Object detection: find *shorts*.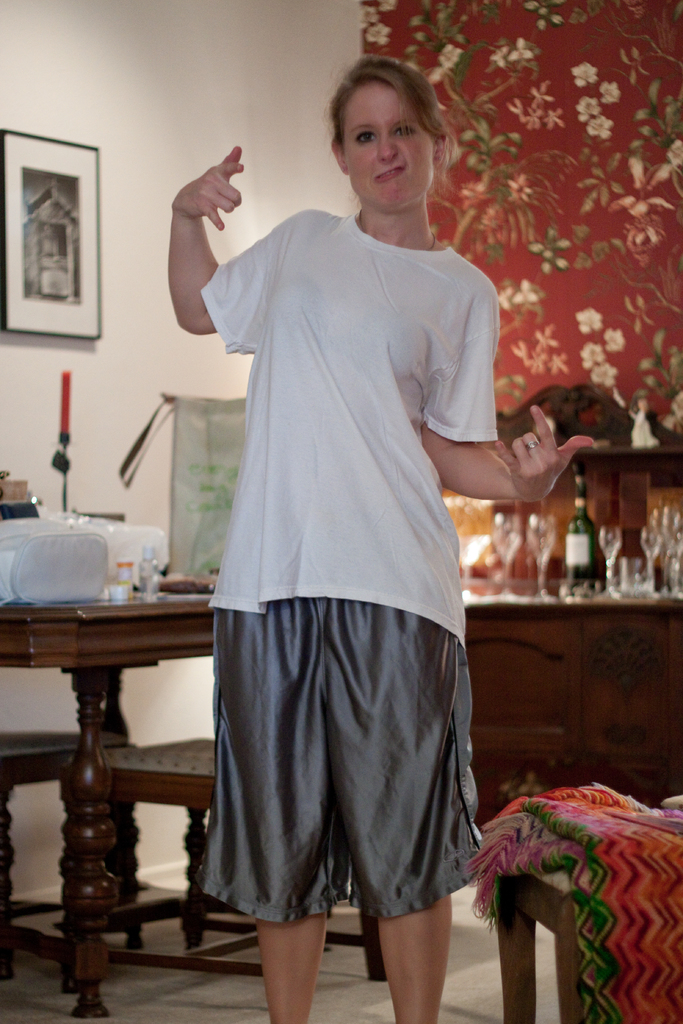
pyautogui.locateOnScreen(202, 596, 484, 923).
